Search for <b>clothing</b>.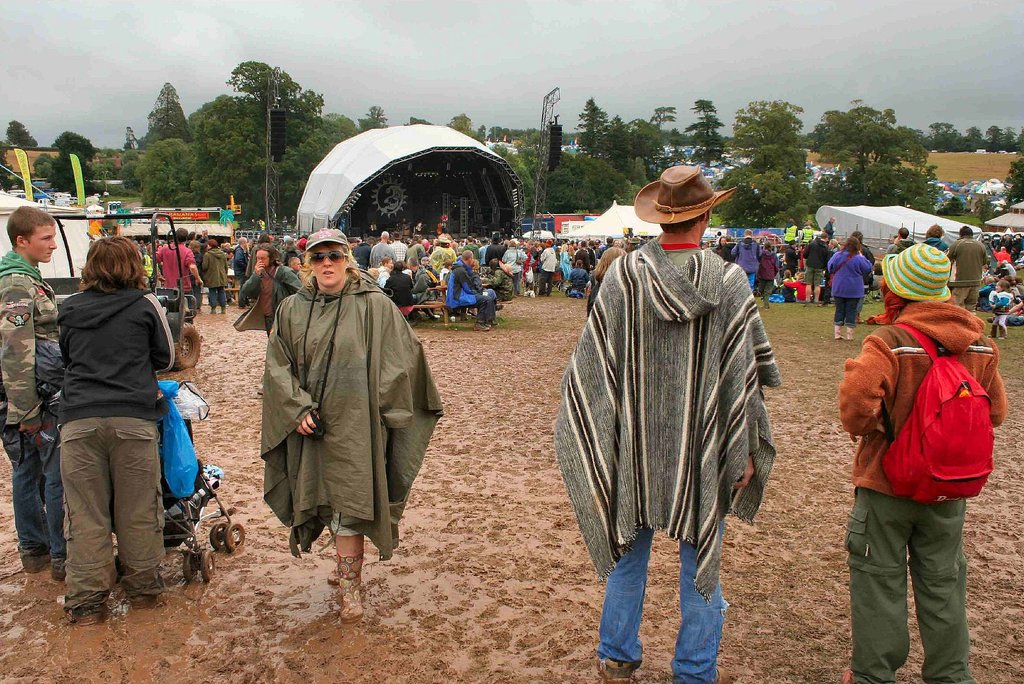
Found at x1=416, y1=263, x2=433, y2=298.
